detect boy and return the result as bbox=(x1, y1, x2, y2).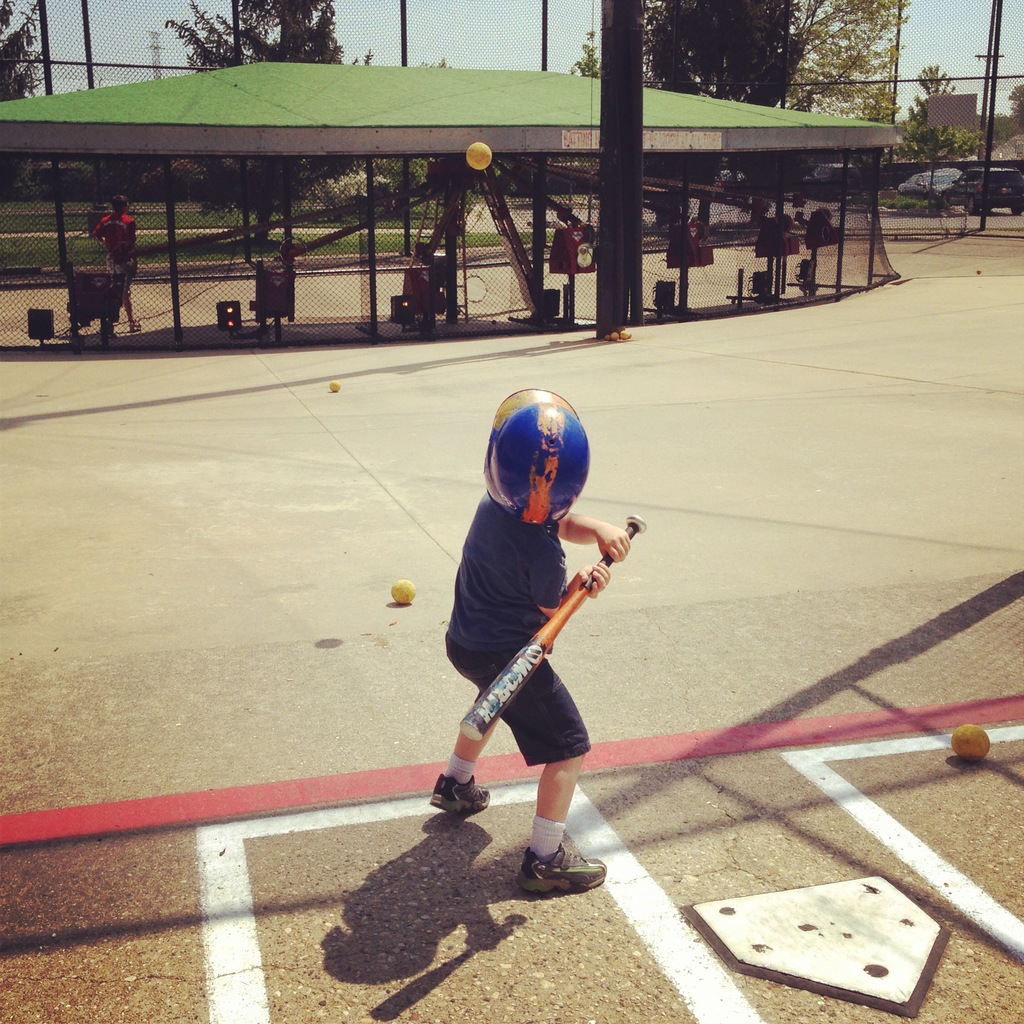
bbox=(440, 394, 646, 904).
